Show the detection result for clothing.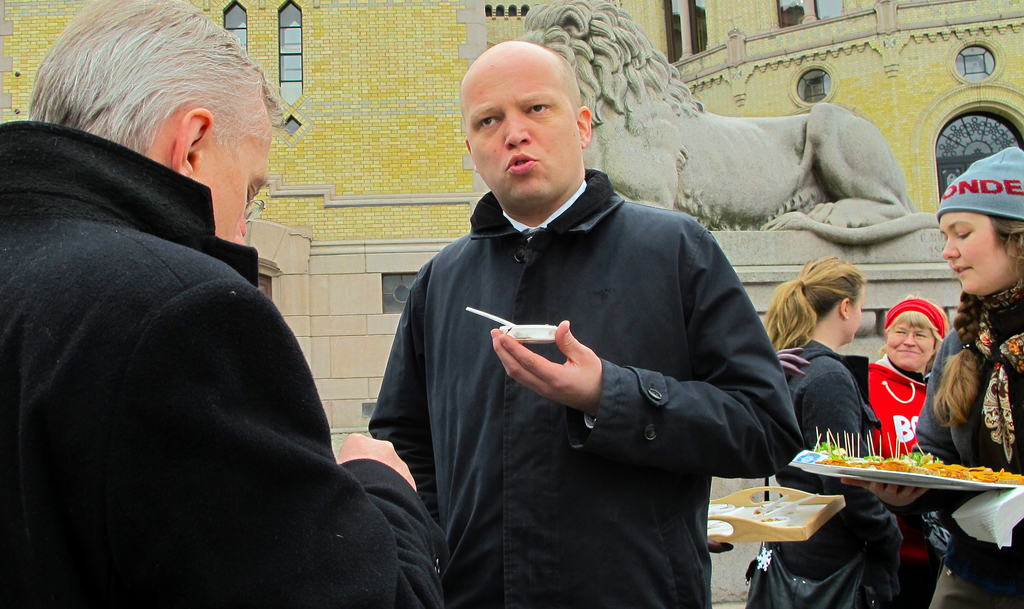
bbox(13, 56, 370, 601).
